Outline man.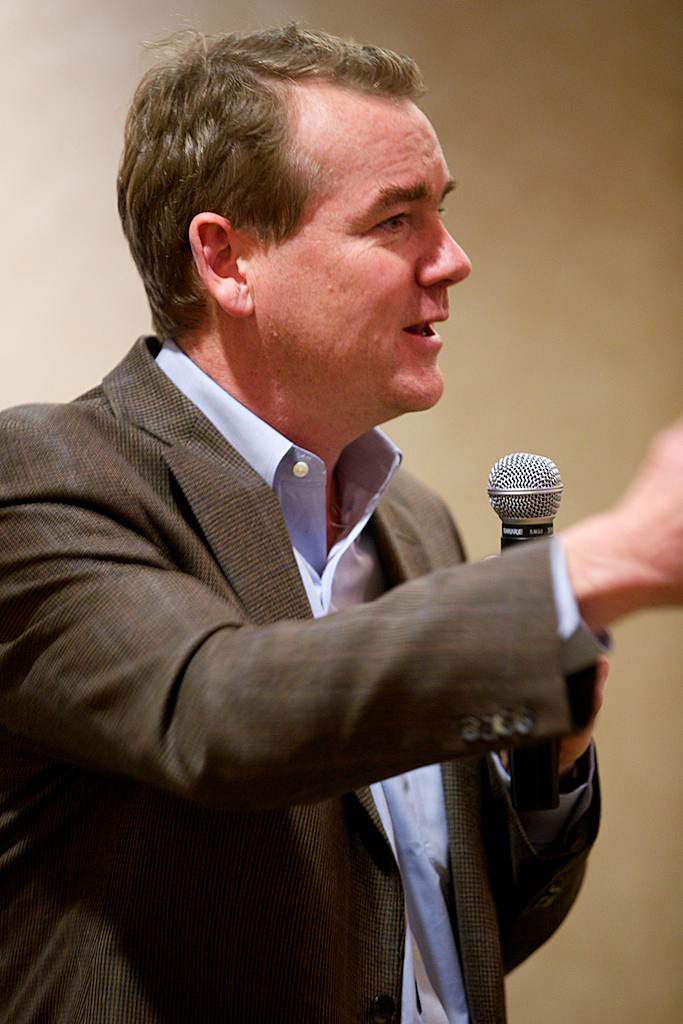
Outline: 0:56:596:927.
